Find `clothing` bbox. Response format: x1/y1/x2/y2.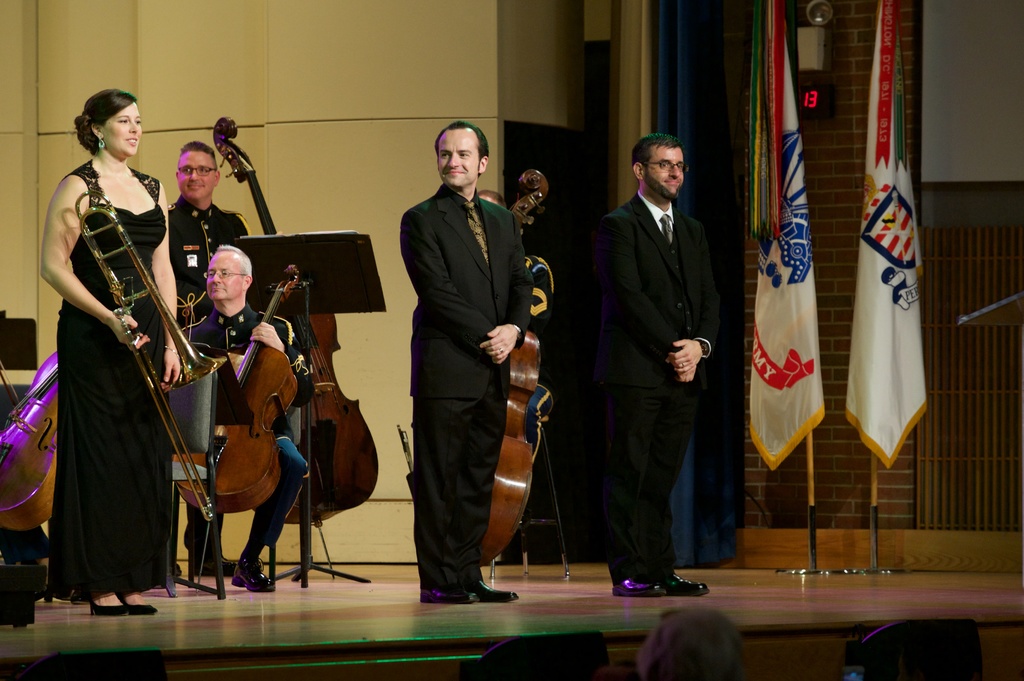
400/196/534/591.
